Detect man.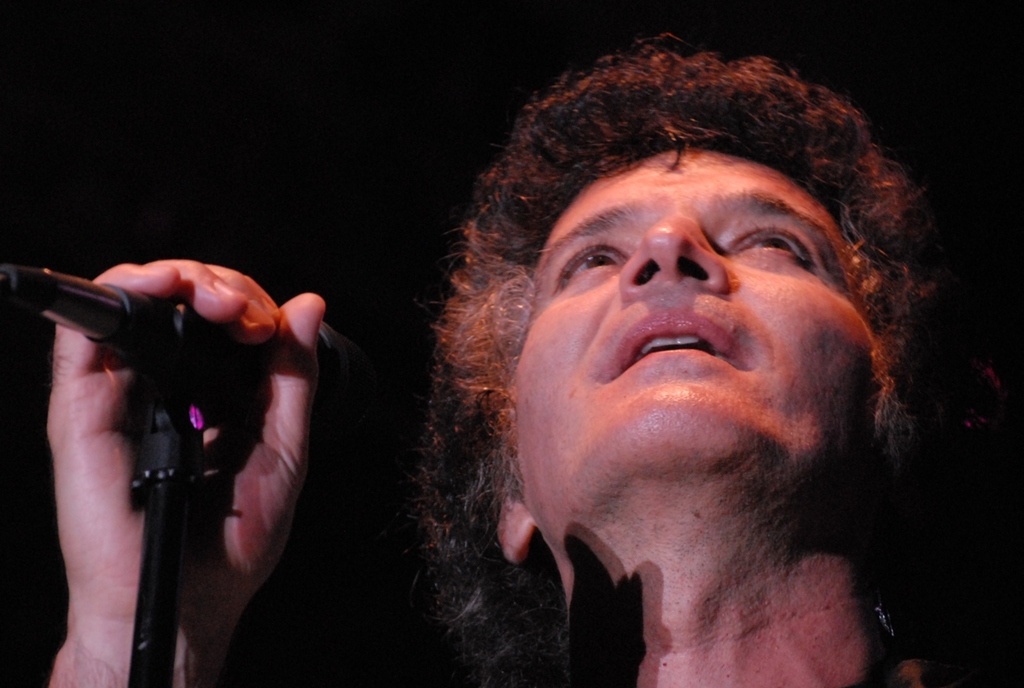
Detected at region(49, 27, 1023, 687).
